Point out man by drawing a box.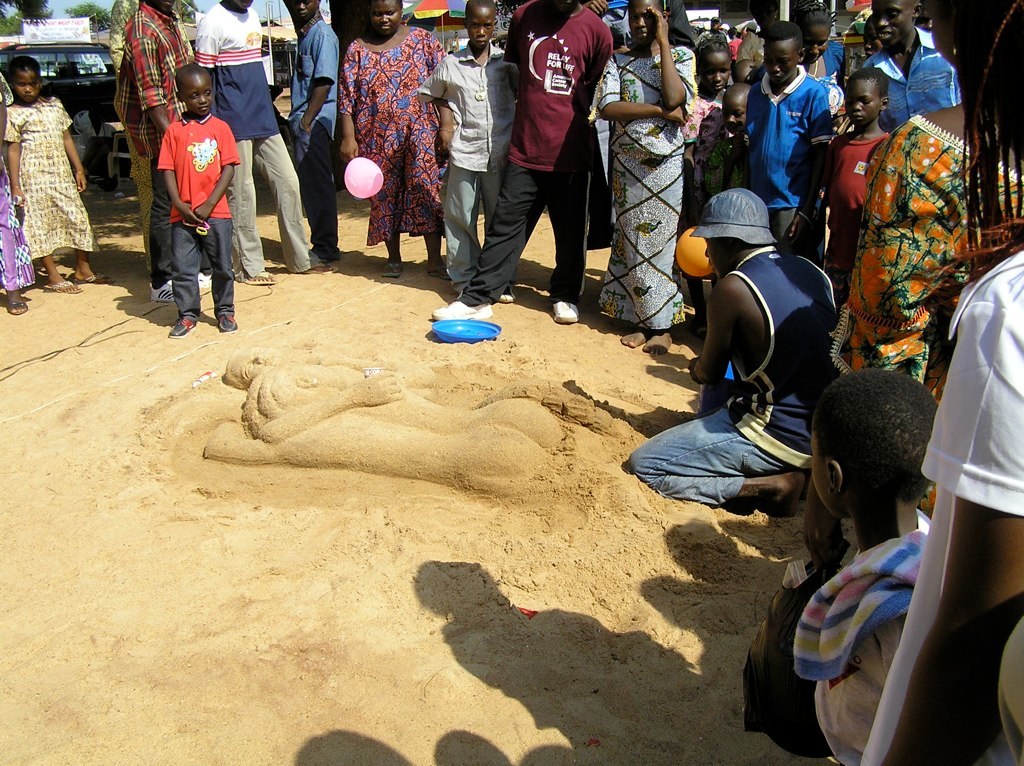
pyautogui.locateOnScreen(194, 0, 326, 281).
